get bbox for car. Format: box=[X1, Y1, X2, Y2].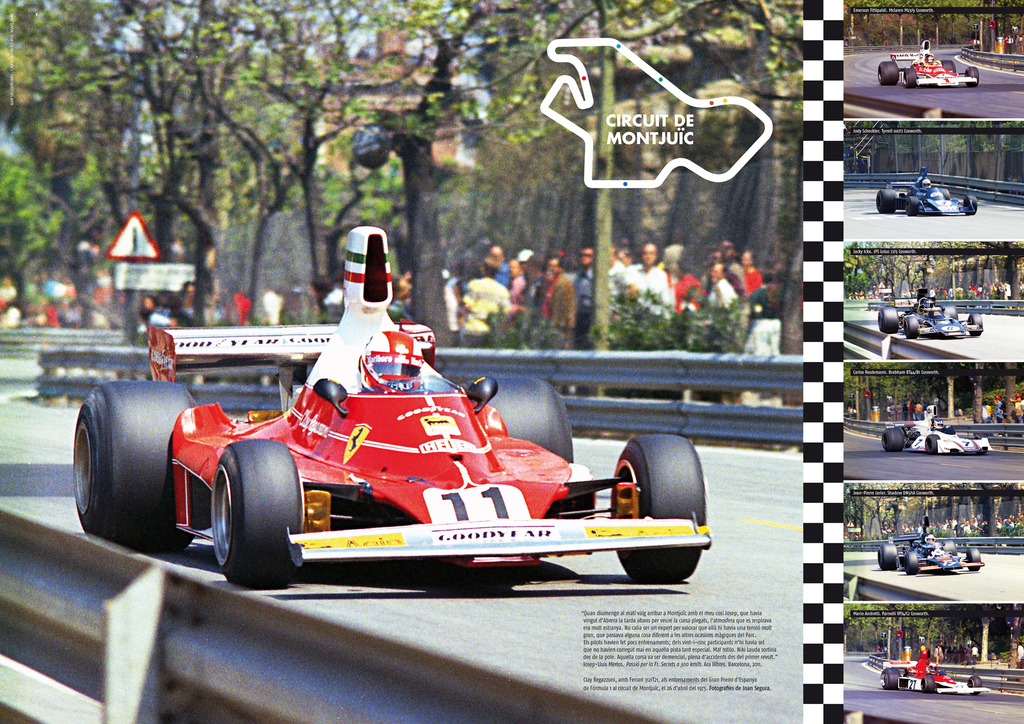
box=[876, 298, 986, 342].
